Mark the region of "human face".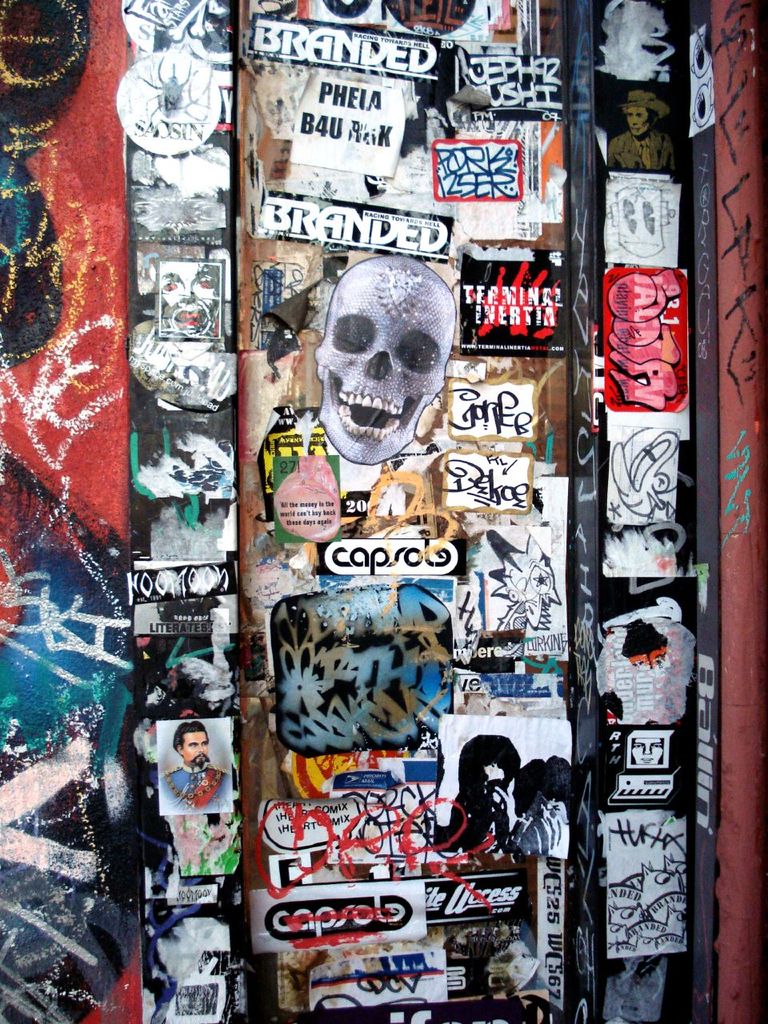
Region: [178, 733, 206, 765].
